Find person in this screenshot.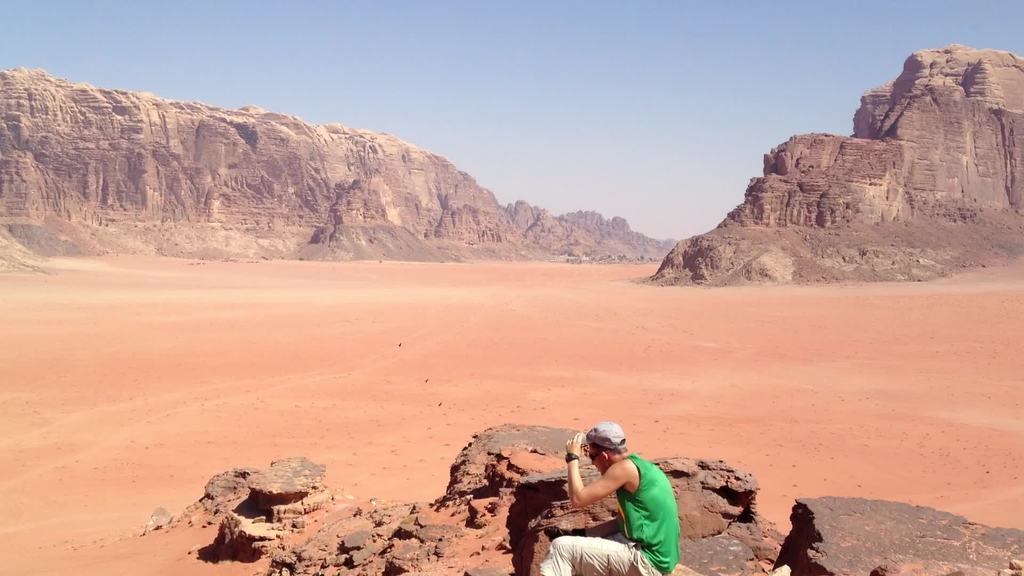
The bounding box for person is [left=539, top=422, right=678, bottom=575].
